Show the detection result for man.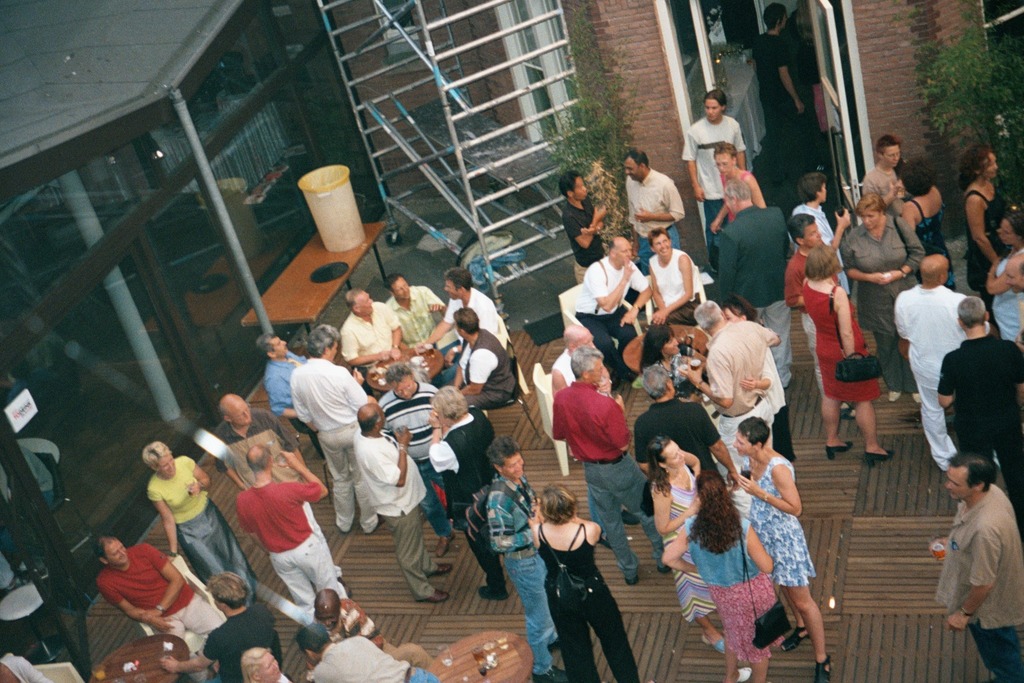
[left=792, top=177, right=872, bottom=327].
